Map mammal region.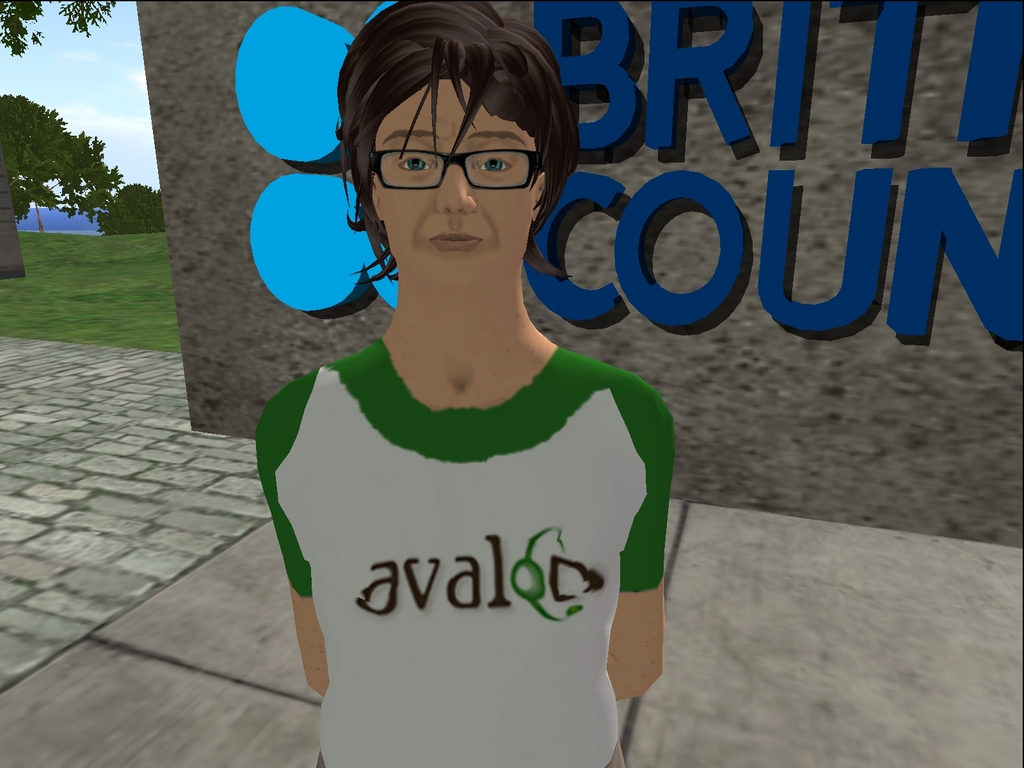
Mapped to [253,0,668,767].
